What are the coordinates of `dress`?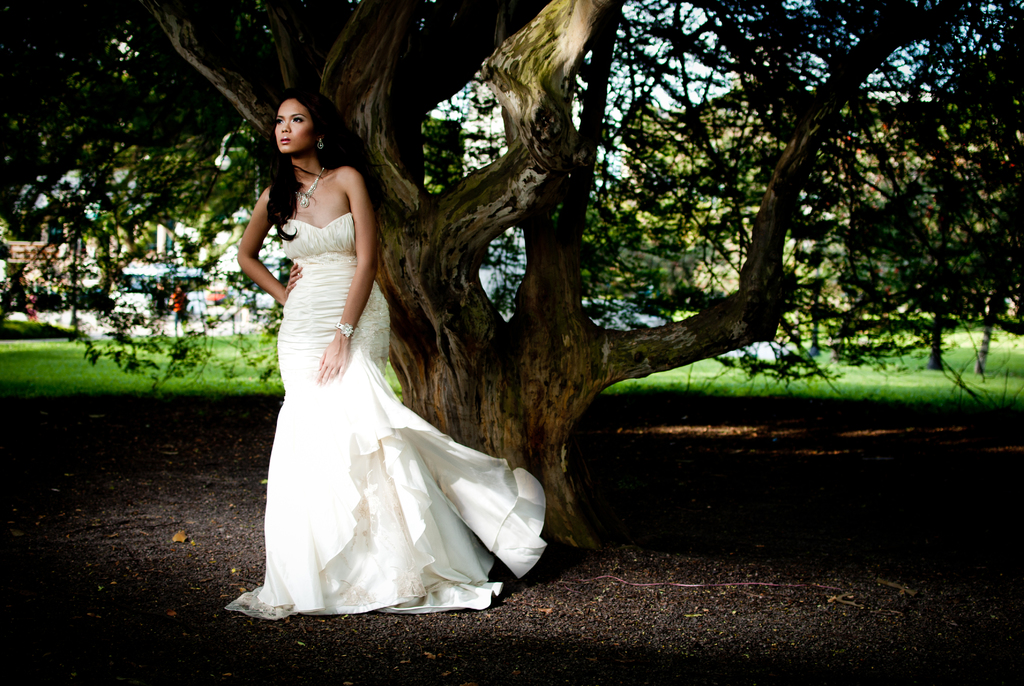
pyautogui.locateOnScreen(216, 208, 552, 608).
